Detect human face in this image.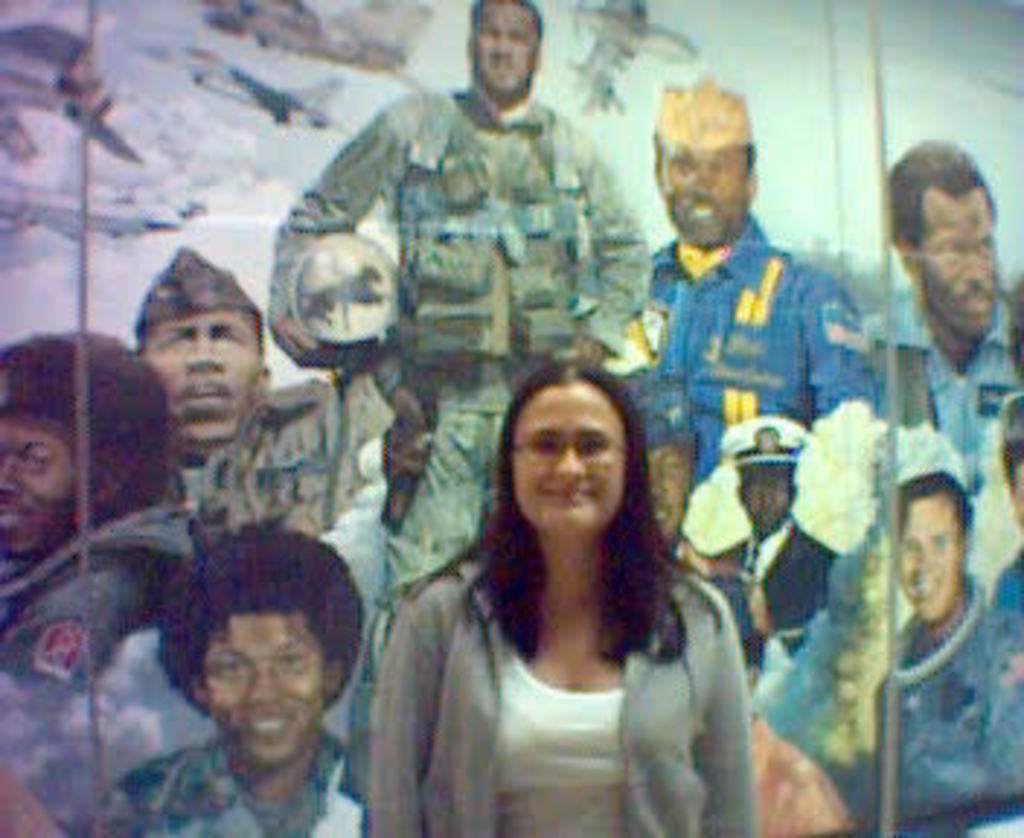
Detection: select_region(145, 314, 259, 439).
